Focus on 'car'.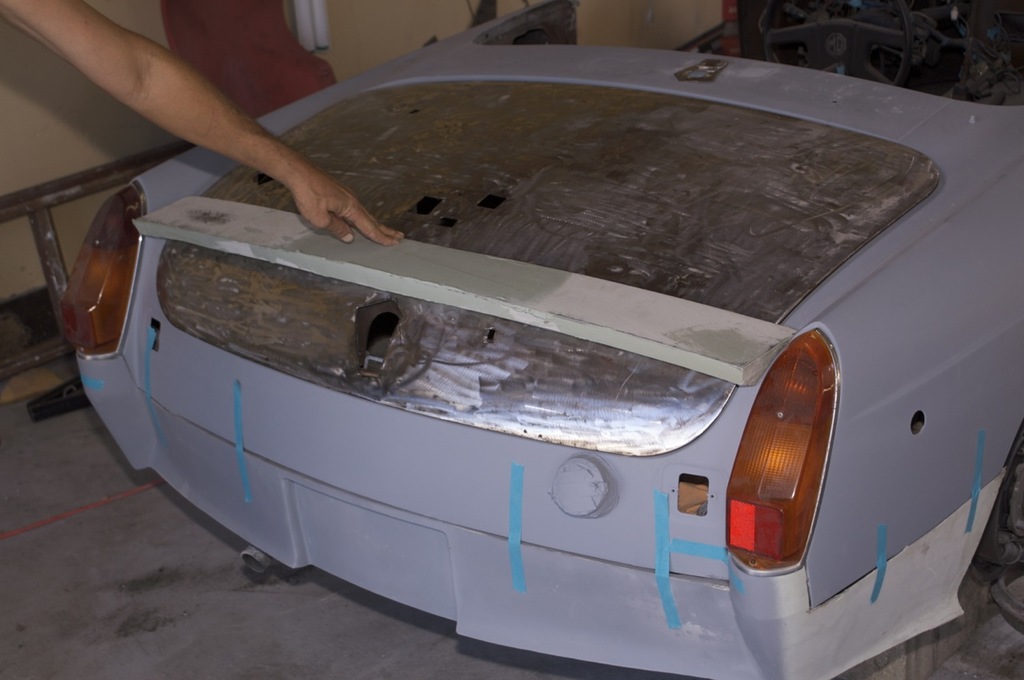
Focused at [left=62, top=0, right=1023, bottom=679].
